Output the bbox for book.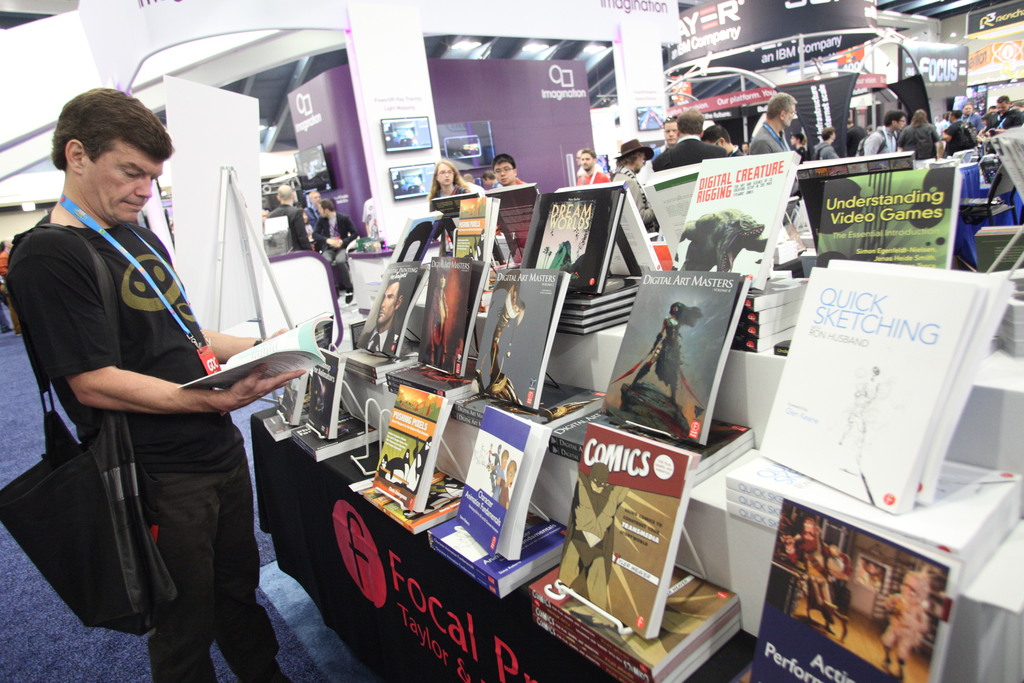
(left=451, top=404, right=548, bottom=562).
